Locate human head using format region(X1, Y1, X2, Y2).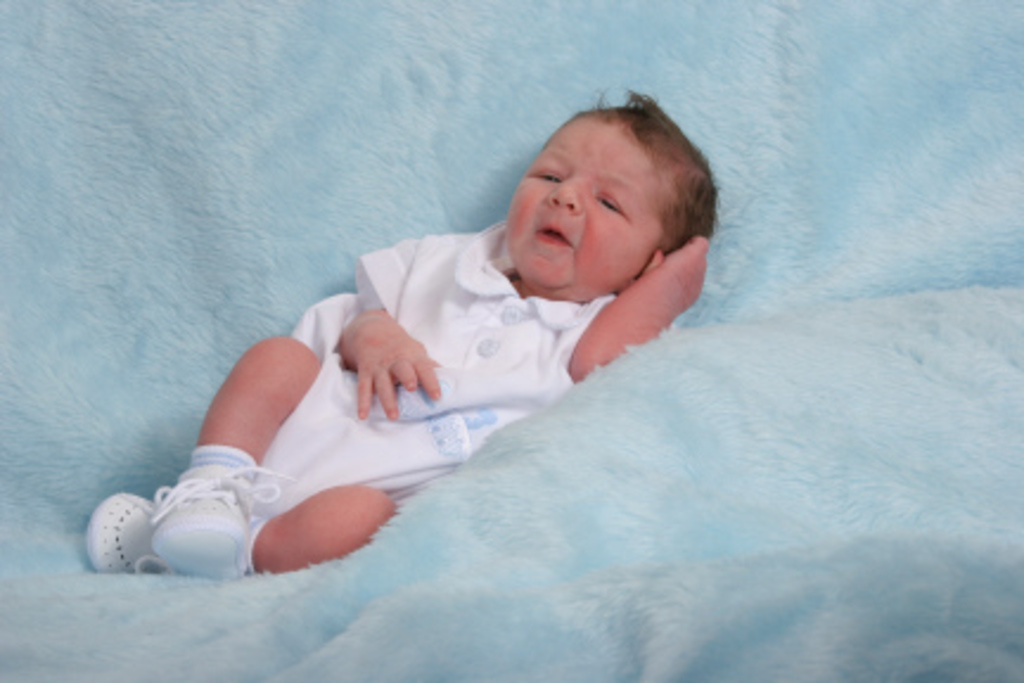
region(484, 109, 704, 280).
